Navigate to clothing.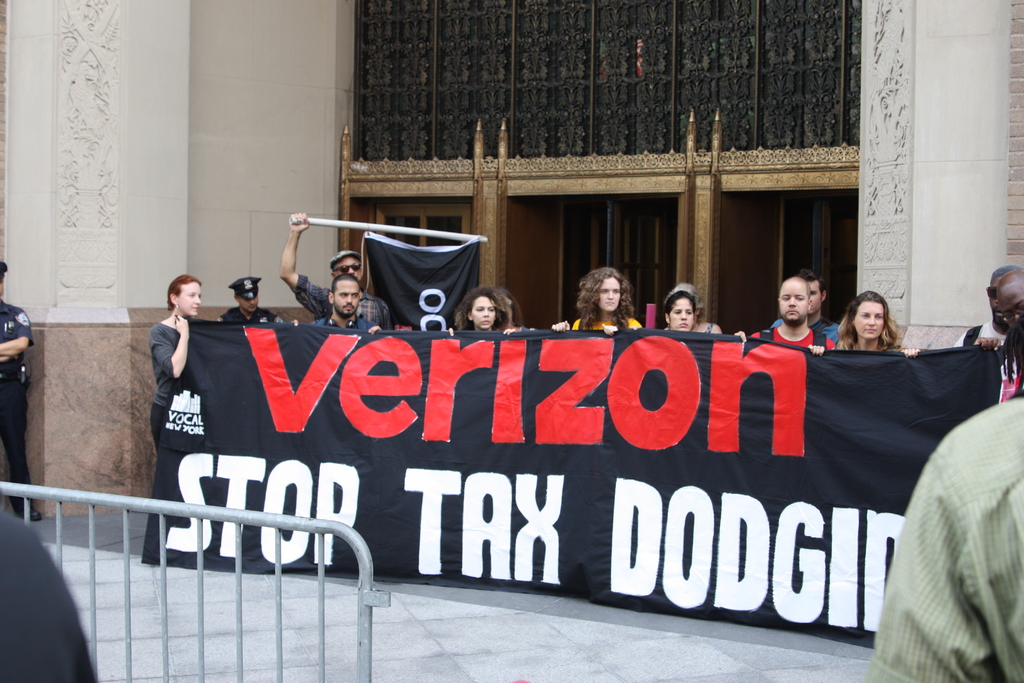
Navigation target: [x1=954, y1=324, x2=1011, y2=346].
